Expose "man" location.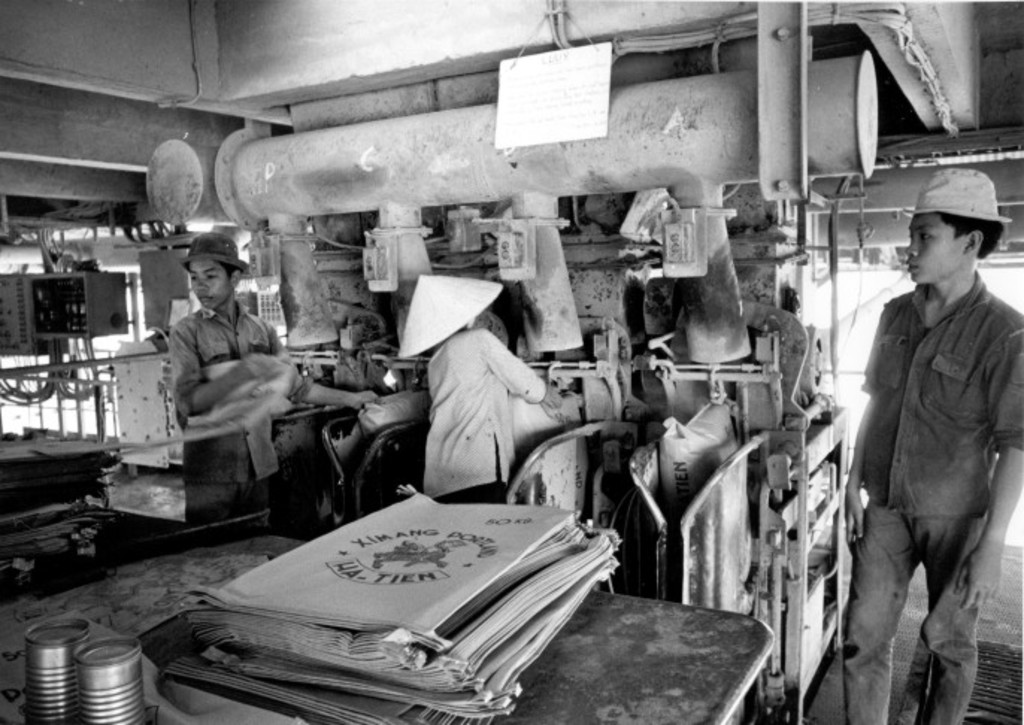
Exposed at [410, 291, 587, 515].
